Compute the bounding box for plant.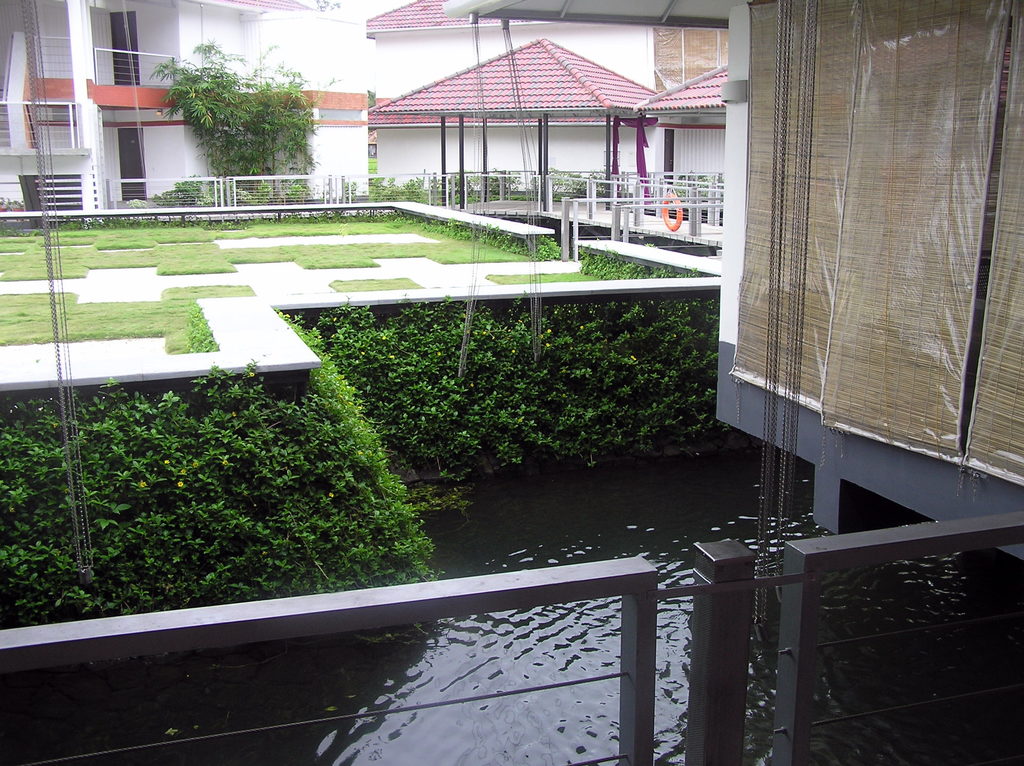
[162,173,207,205].
